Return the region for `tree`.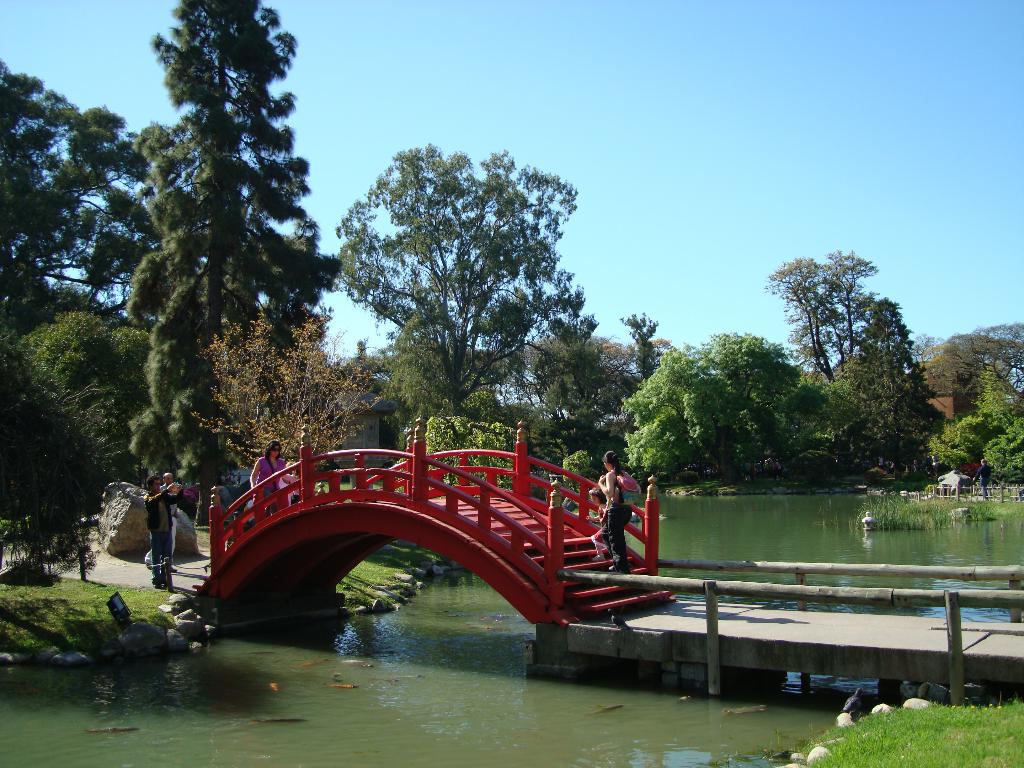
l=920, t=373, r=1023, b=487.
